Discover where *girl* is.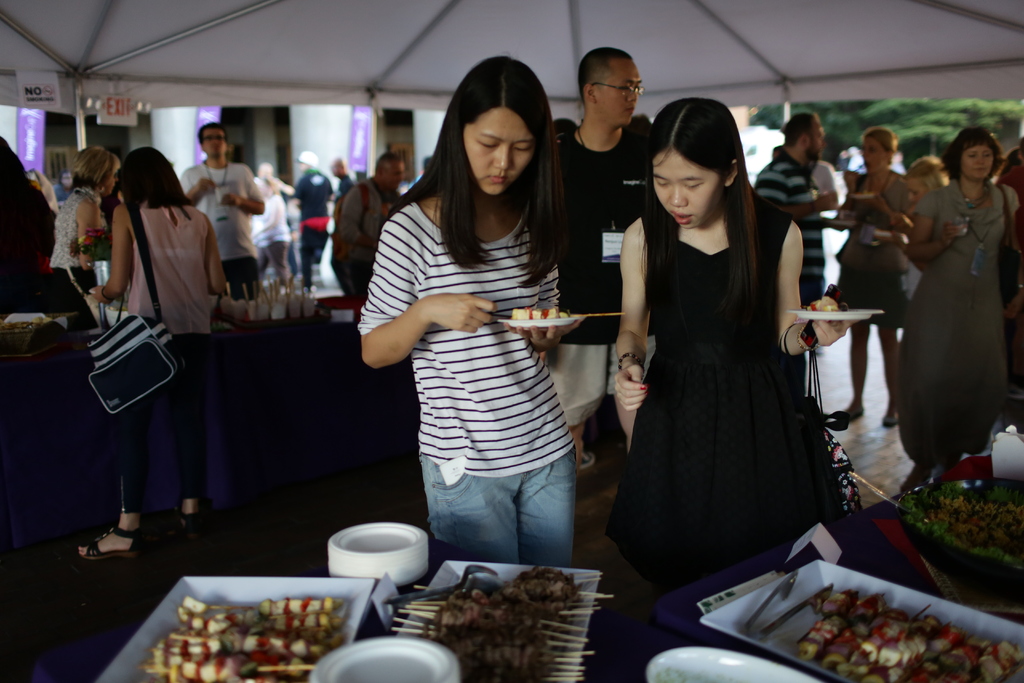
Discovered at pyautogui.locateOnScreen(353, 54, 577, 567).
